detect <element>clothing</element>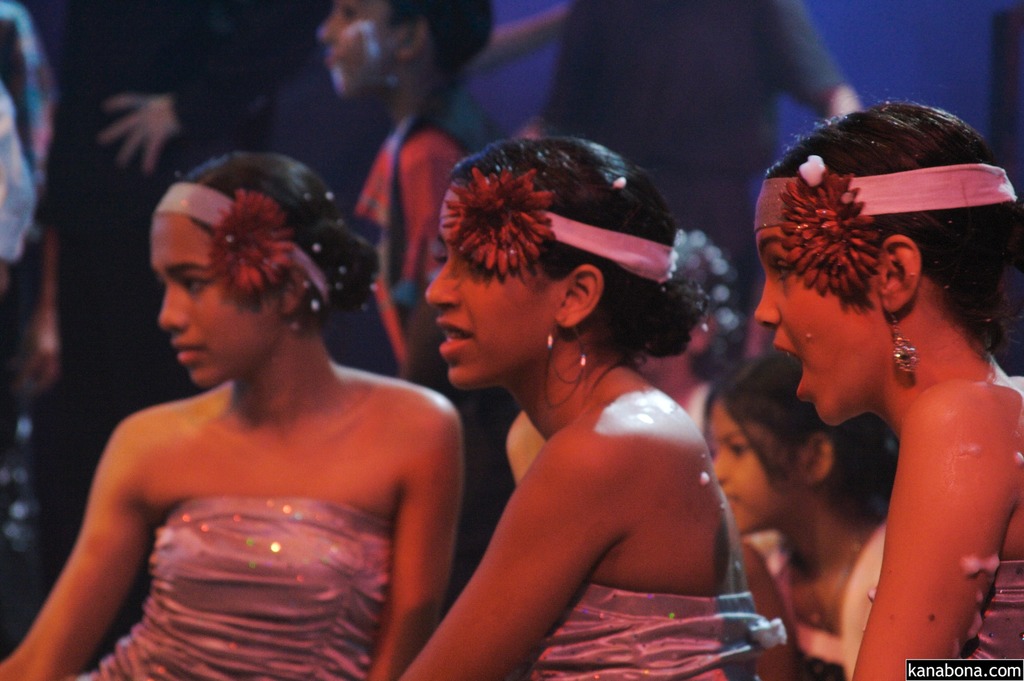
BBox(936, 560, 1023, 680)
